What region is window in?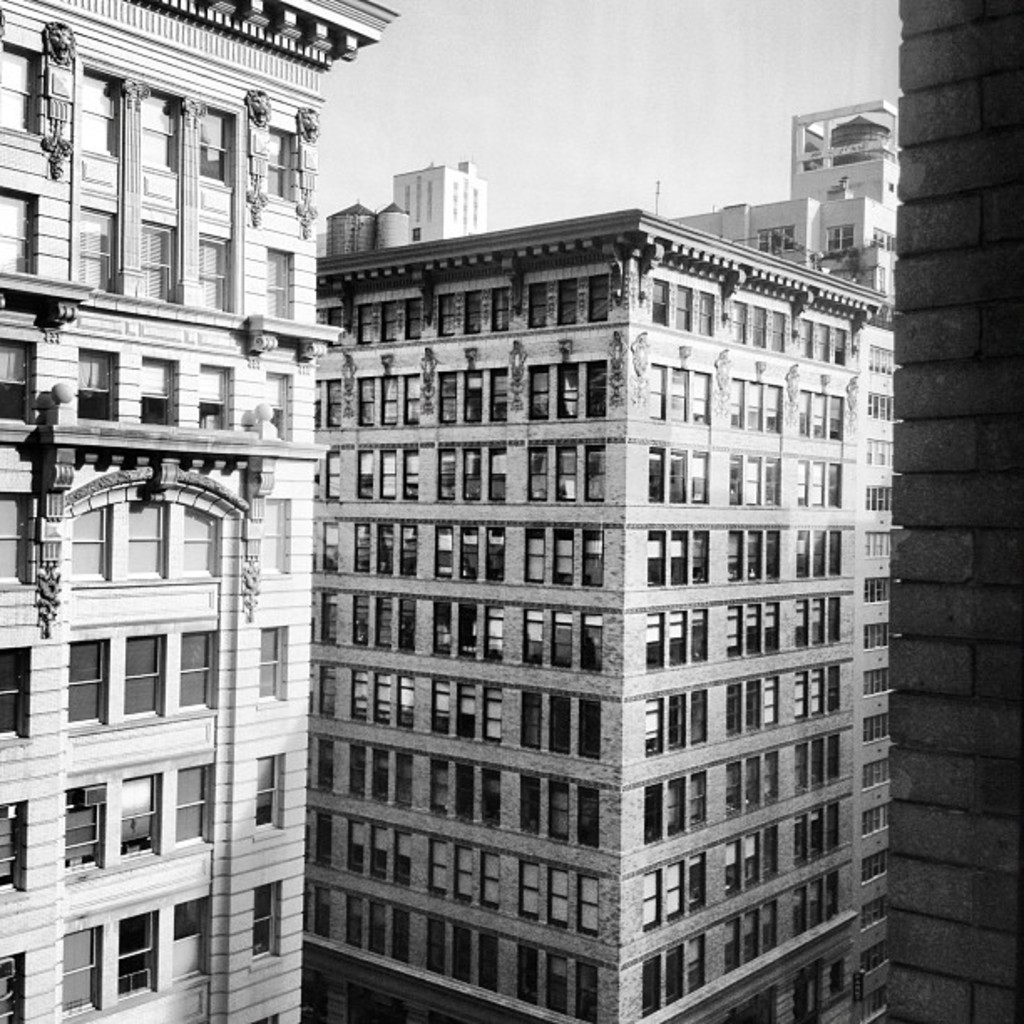
crop(207, 100, 239, 184).
